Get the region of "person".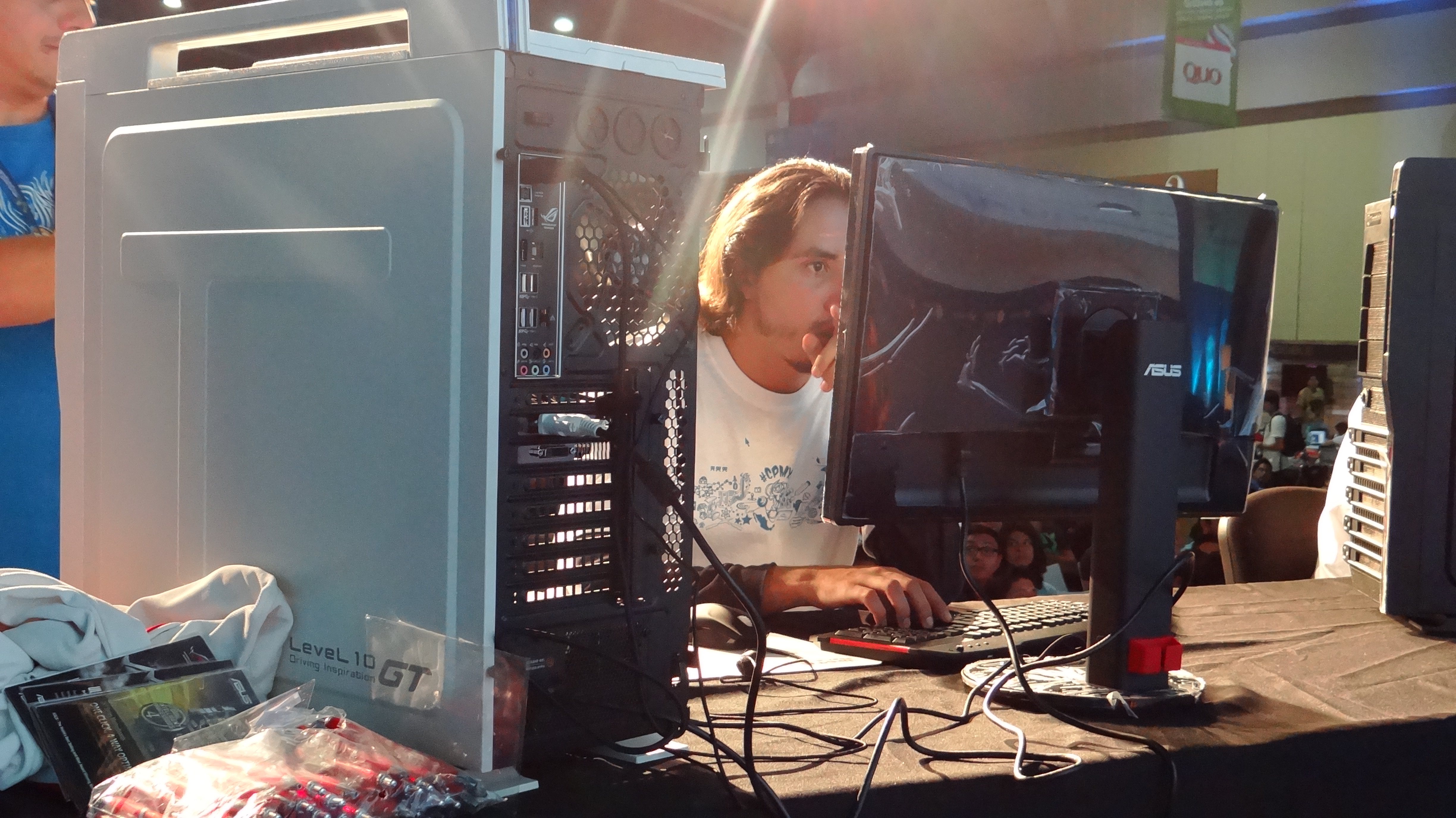
Rect(161, 44, 289, 191).
